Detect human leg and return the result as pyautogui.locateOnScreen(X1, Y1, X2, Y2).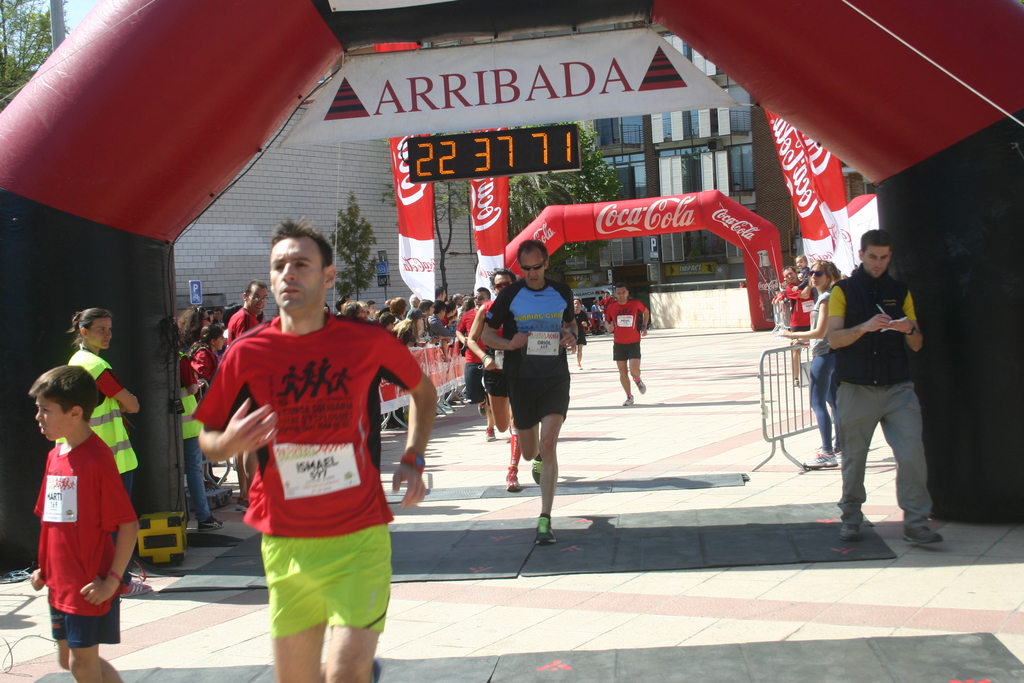
pyautogui.locateOnScreen(49, 609, 73, 662).
